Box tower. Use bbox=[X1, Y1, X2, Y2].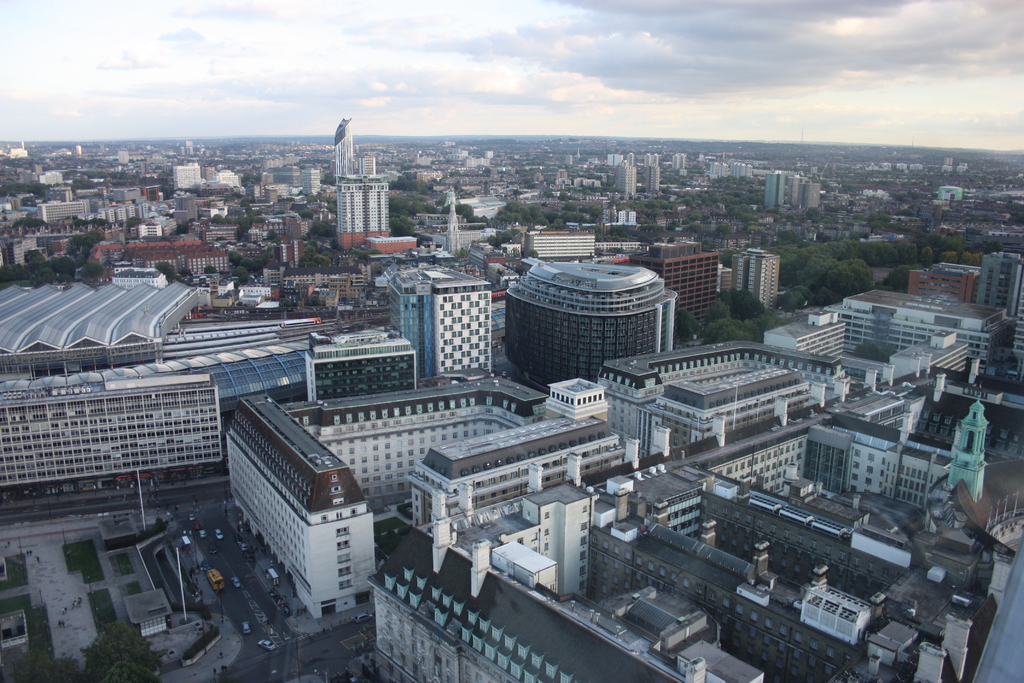
bbox=[941, 395, 989, 503].
